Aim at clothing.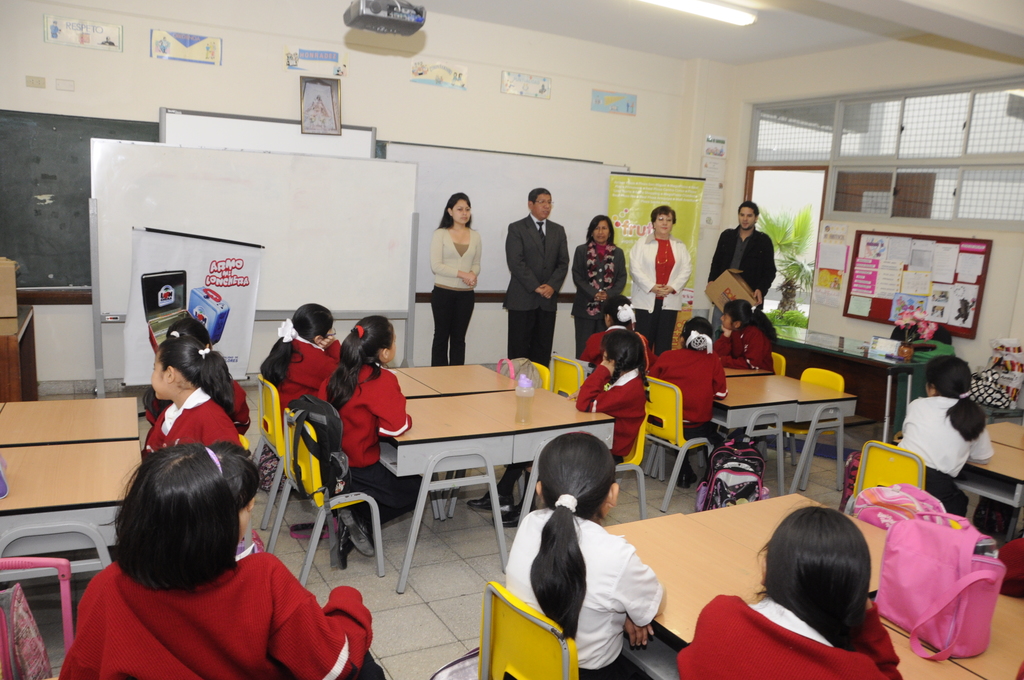
Aimed at bbox=(576, 234, 628, 354).
